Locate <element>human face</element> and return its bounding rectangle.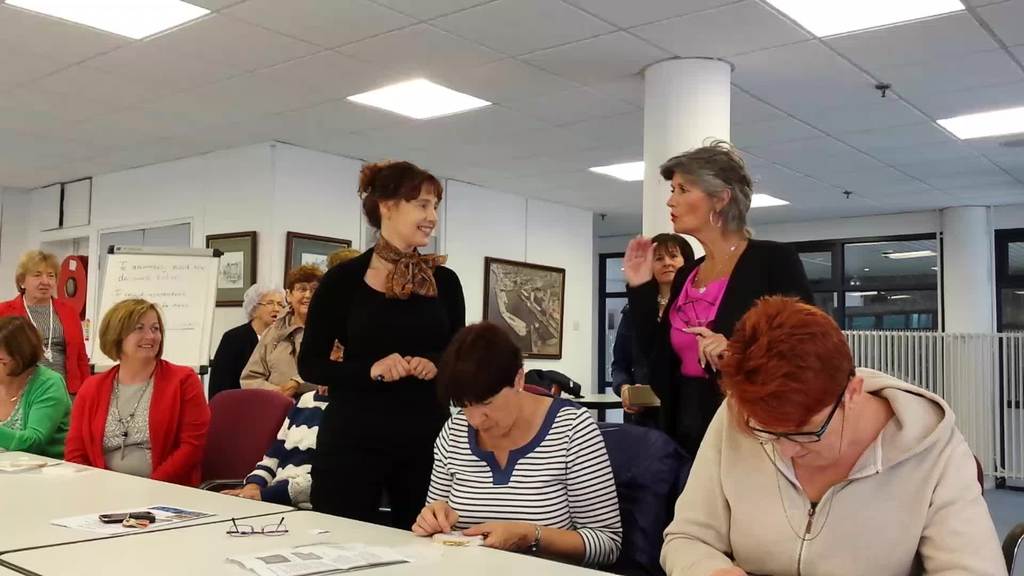
[745, 403, 854, 466].
